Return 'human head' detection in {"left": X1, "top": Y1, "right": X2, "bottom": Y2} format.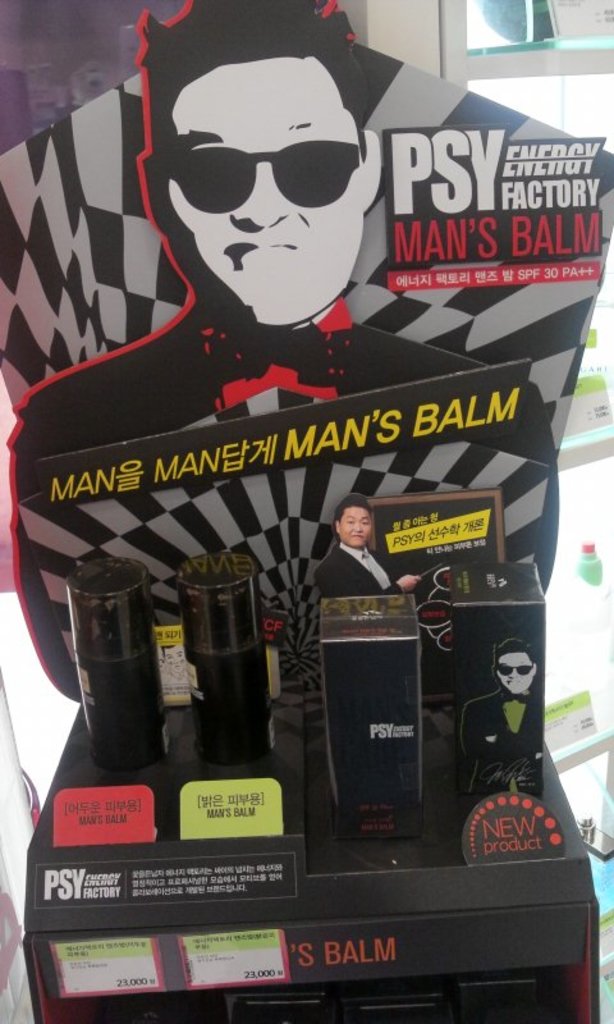
{"left": 491, "top": 637, "right": 550, "bottom": 690}.
